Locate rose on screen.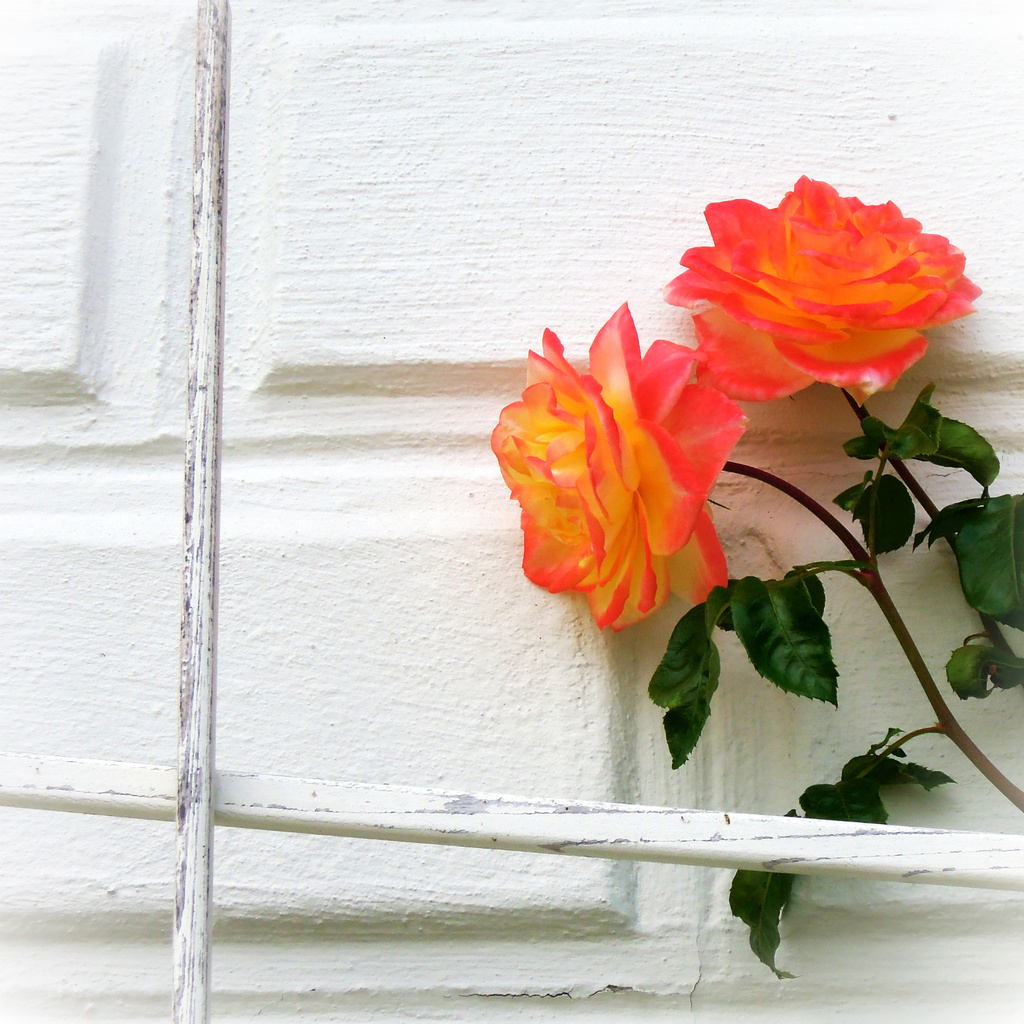
On screen at bbox(662, 176, 981, 407).
